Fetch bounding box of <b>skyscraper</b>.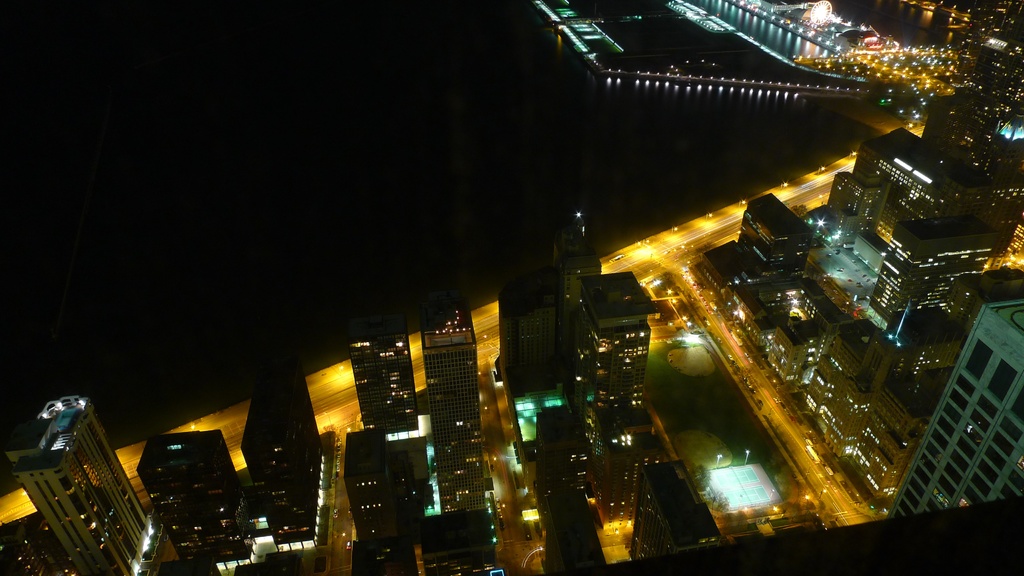
Bbox: detection(339, 323, 424, 429).
